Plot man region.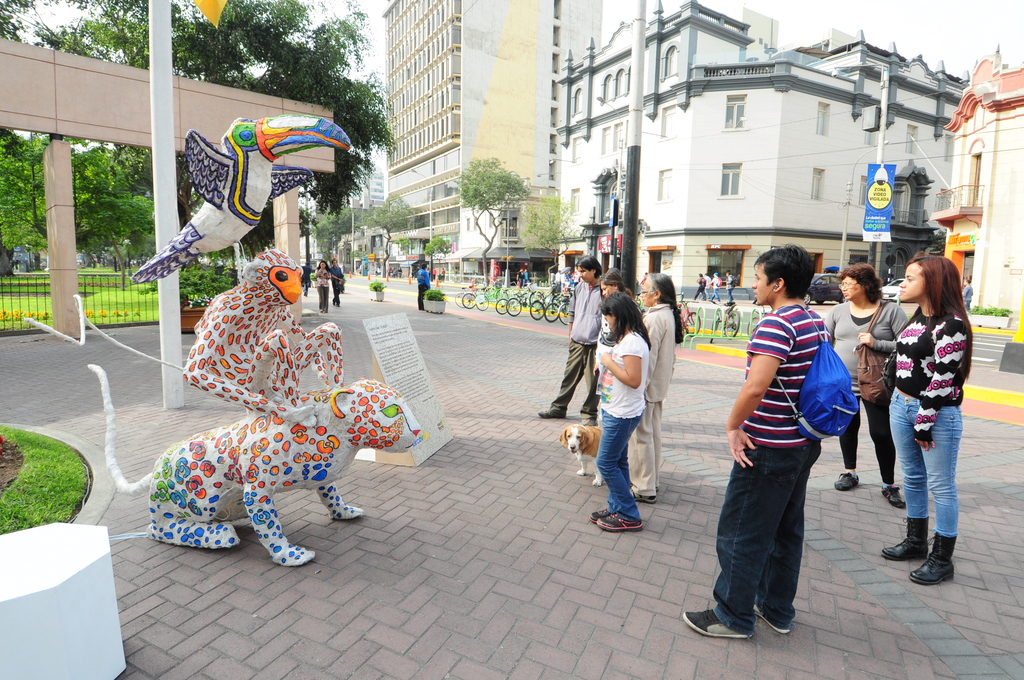
Plotted at 573 271 580 287.
